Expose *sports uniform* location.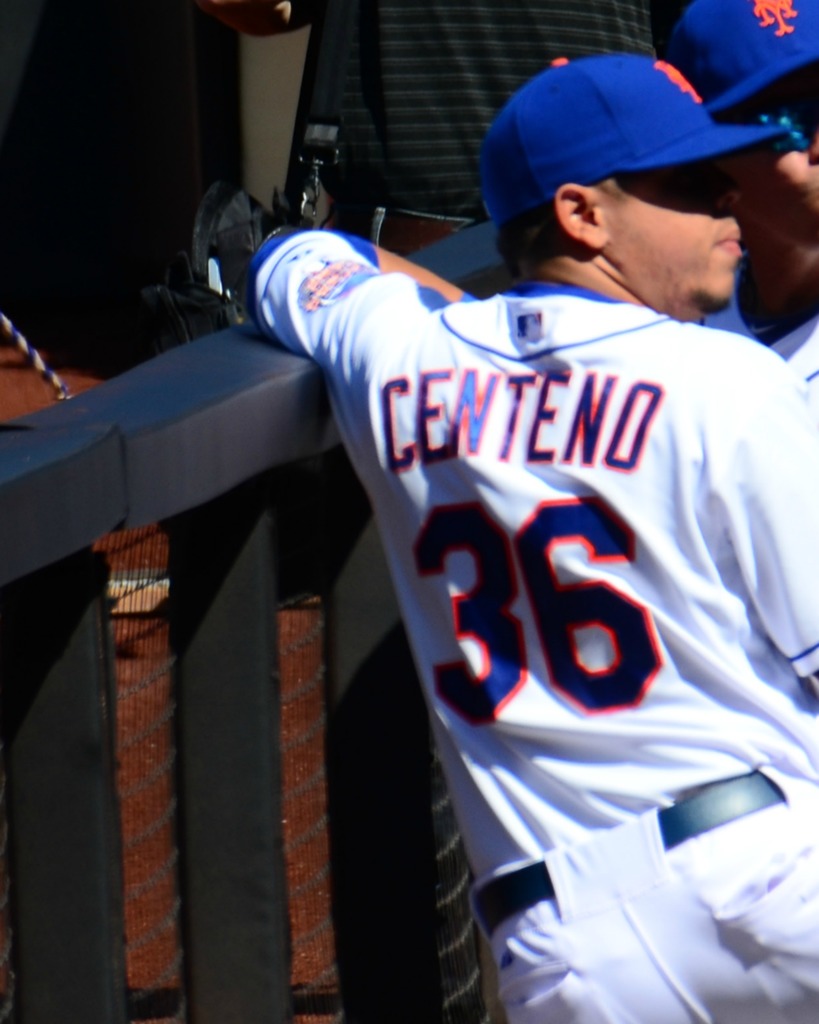
Exposed at (left=248, top=53, right=818, bottom=1023).
